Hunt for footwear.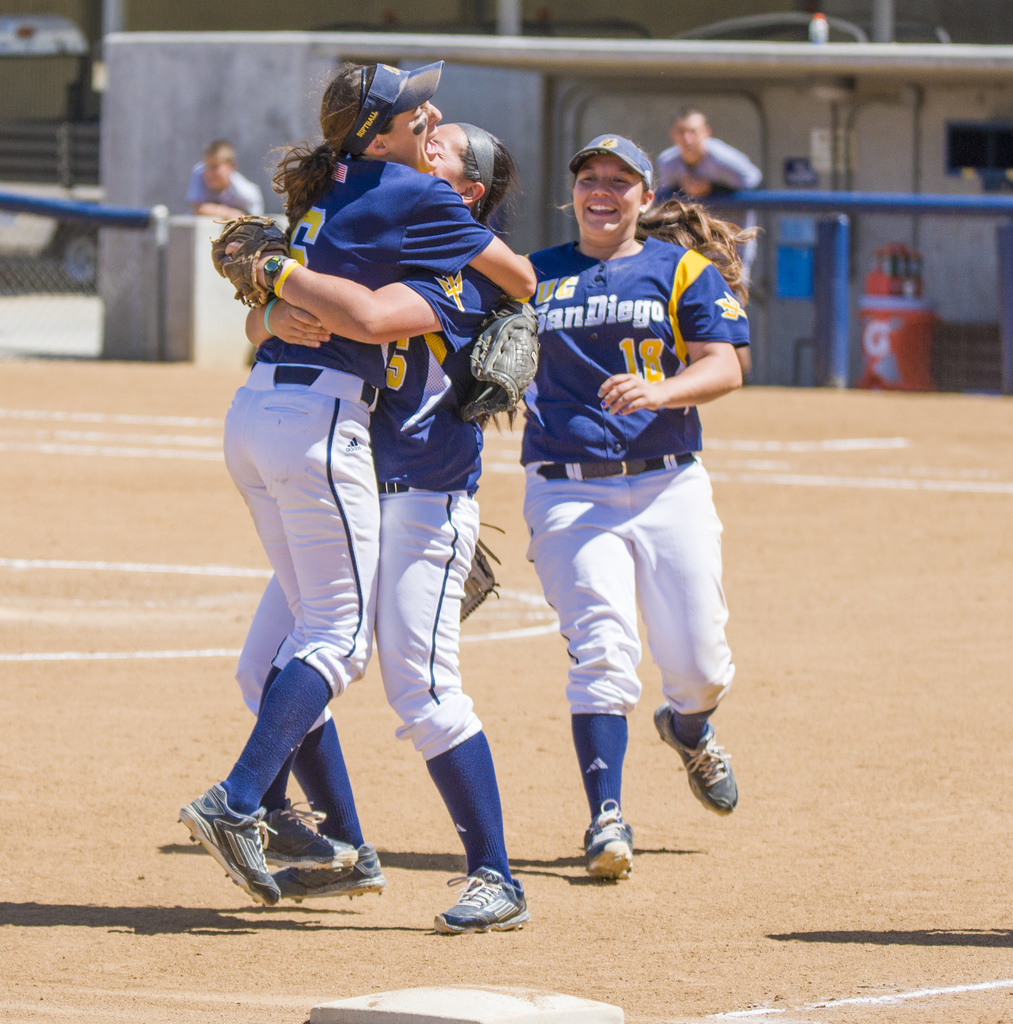
Hunted down at l=580, t=801, r=636, b=883.
